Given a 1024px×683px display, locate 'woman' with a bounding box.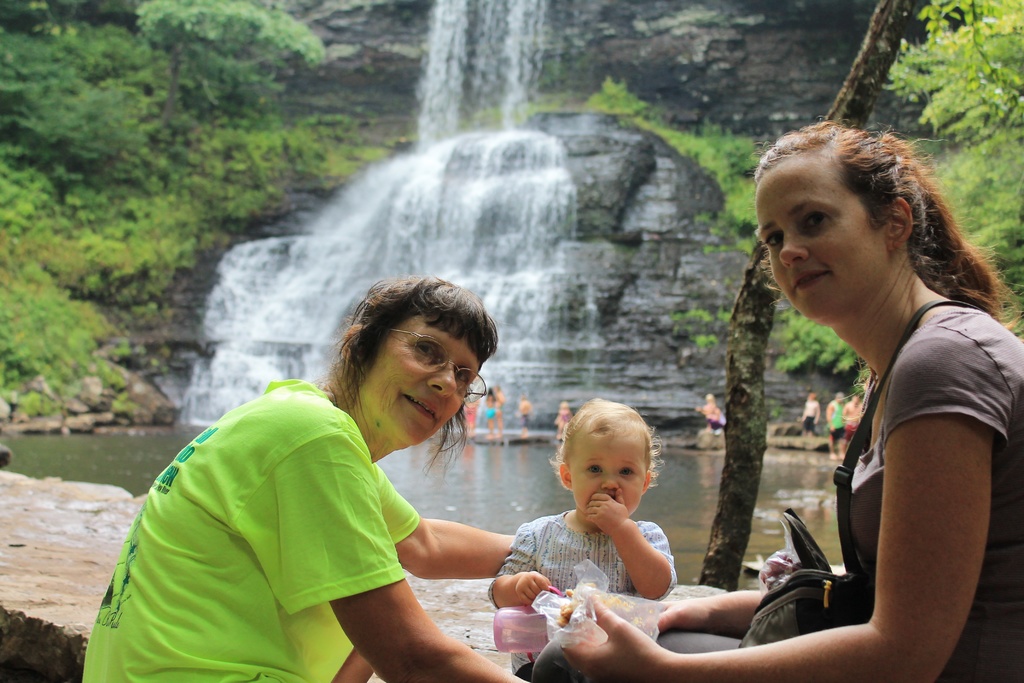
Located: 80:271:534:682.
